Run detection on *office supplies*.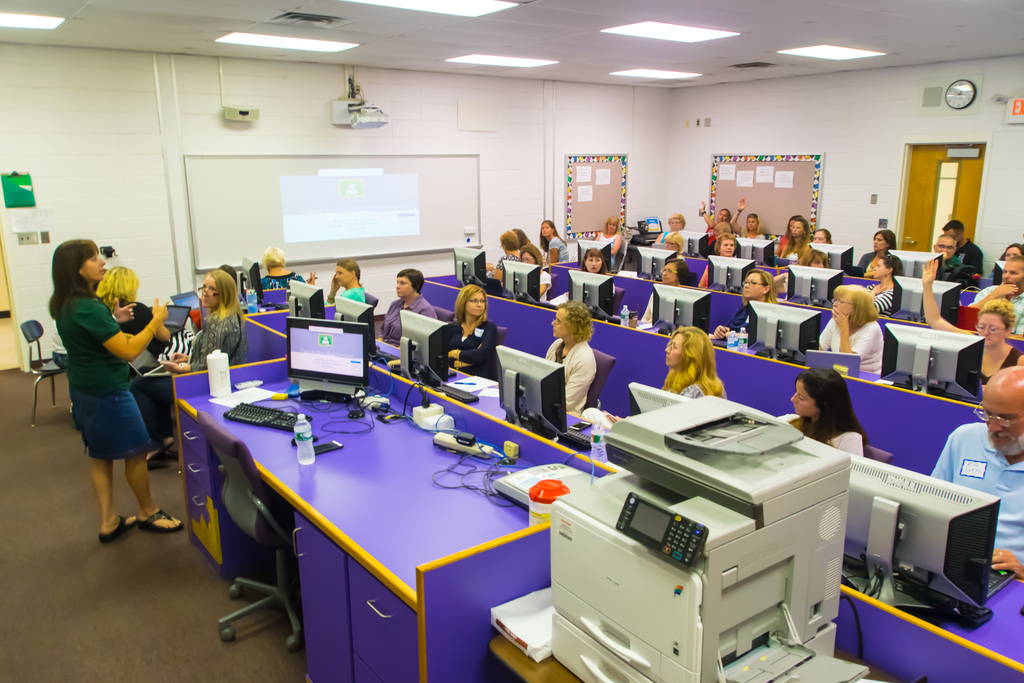
Result: {"left": 291, "top": 390, "right": 353, "bottom": 415}.
